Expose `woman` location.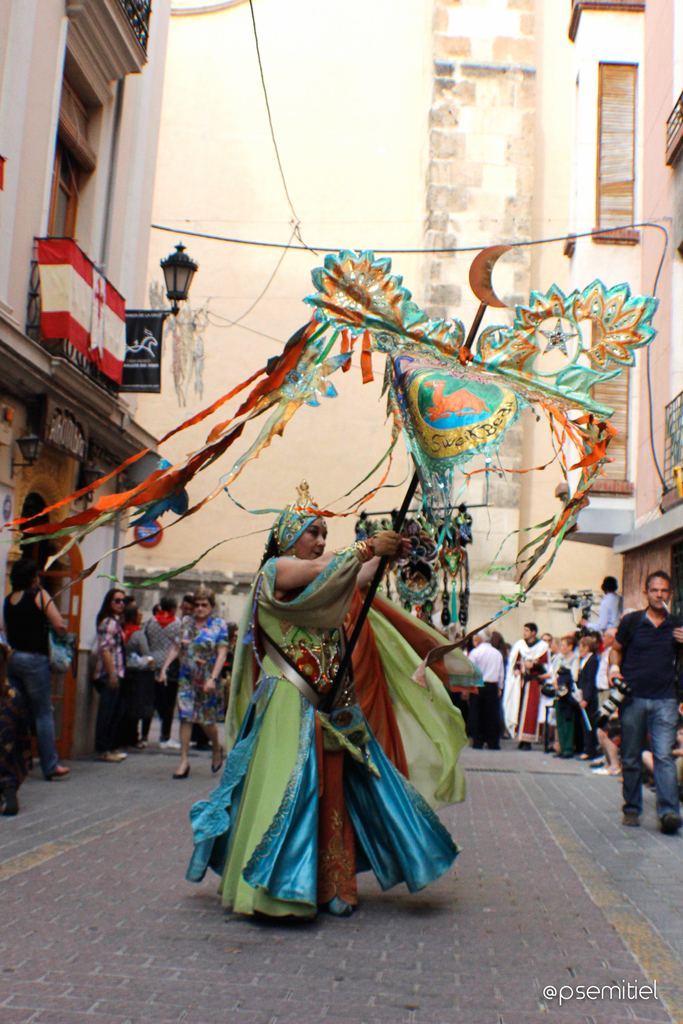
Exposed at 86/584/128/764.
